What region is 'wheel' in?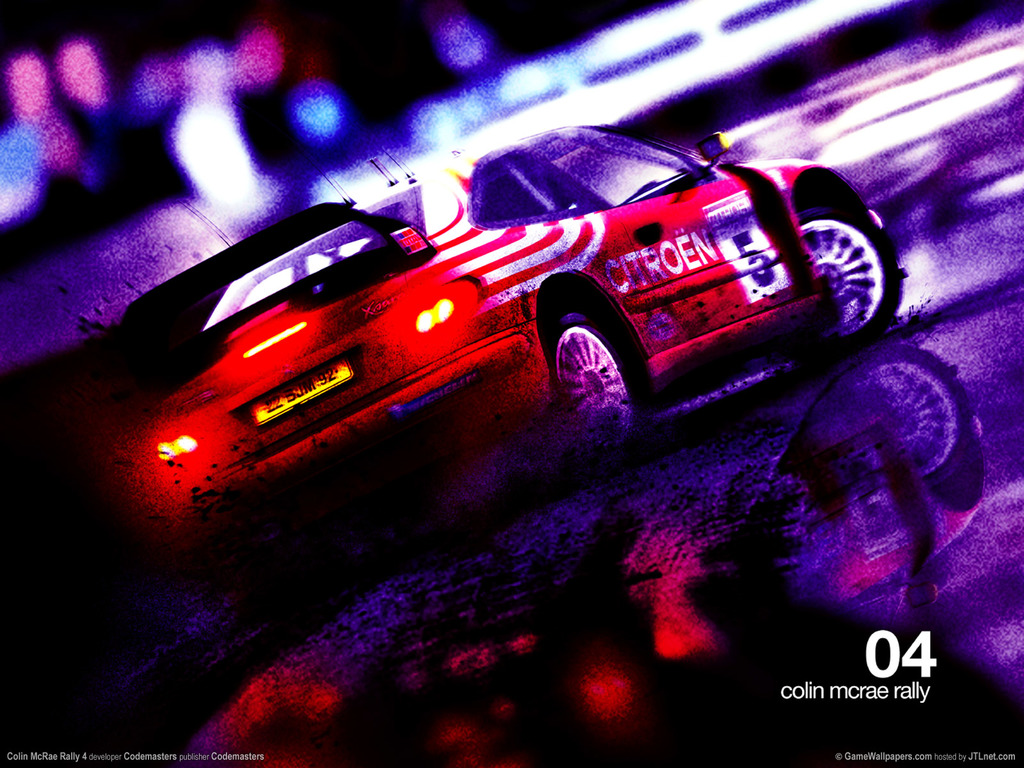
bbox=[792, 197, 906, 348].
